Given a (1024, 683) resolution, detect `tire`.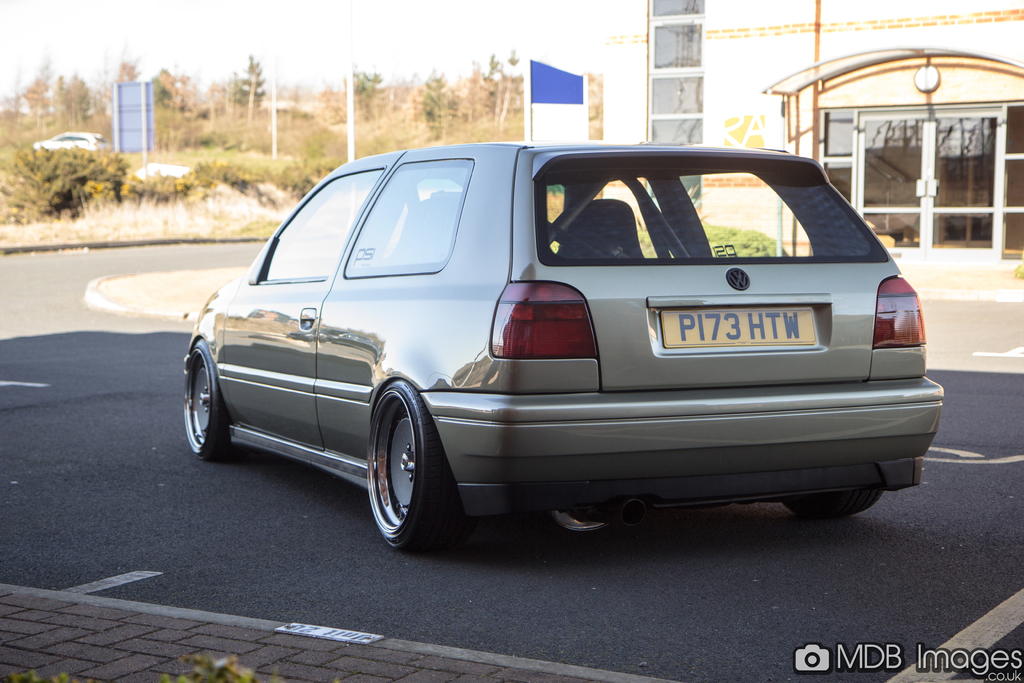
<bbox>360, 378, 460, 557</bbox>.
